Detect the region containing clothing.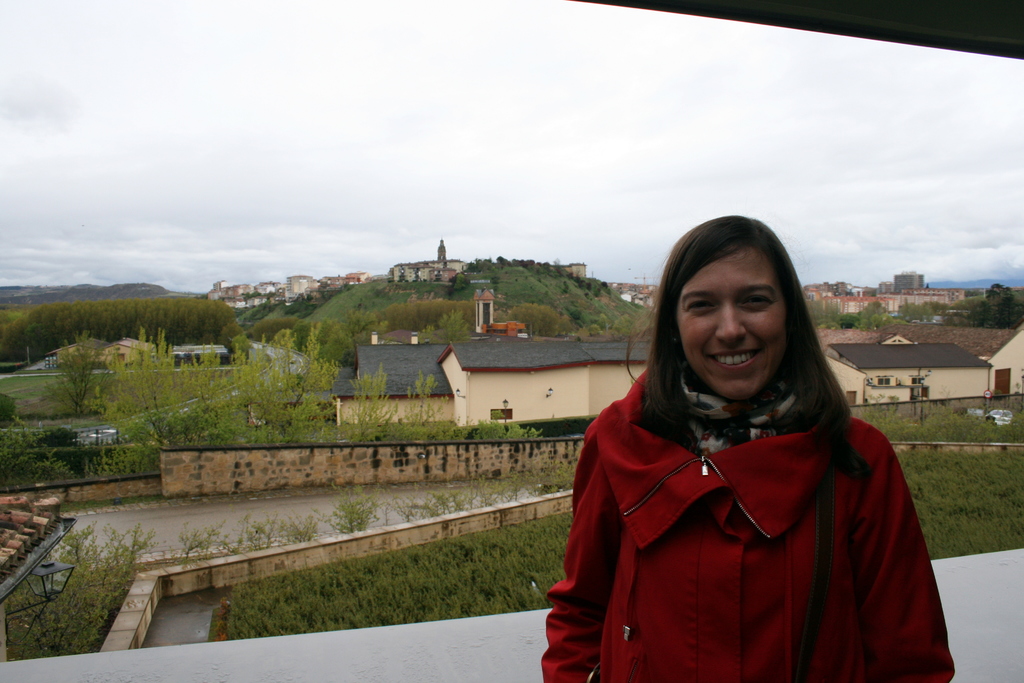
x1=540, y1=345, x2=940, y2=674.
